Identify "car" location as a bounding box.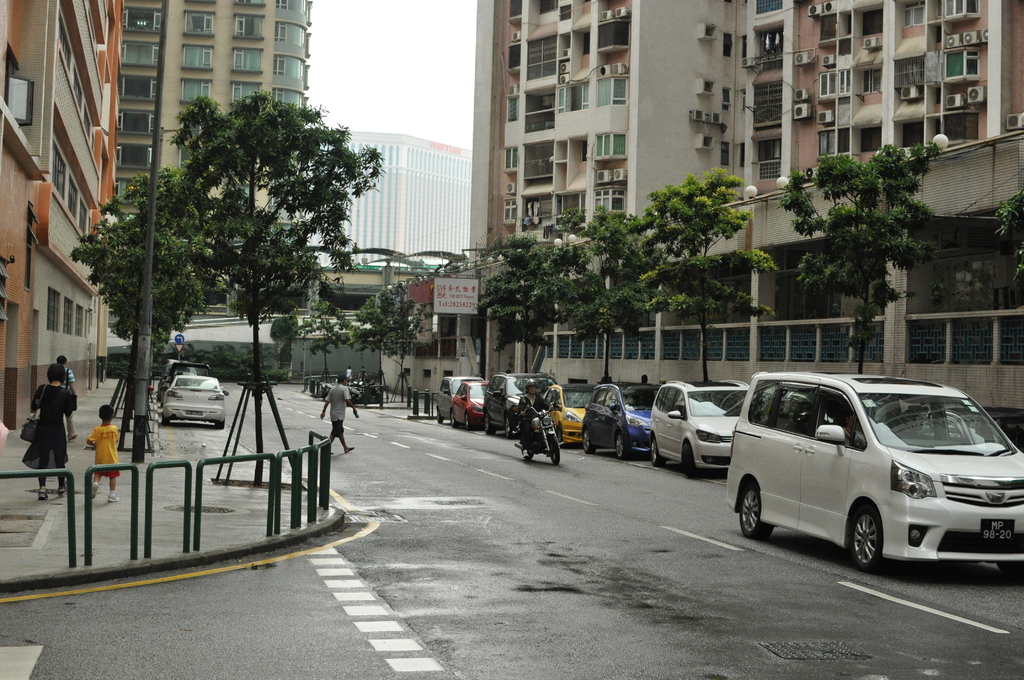
648,378,746,470.
